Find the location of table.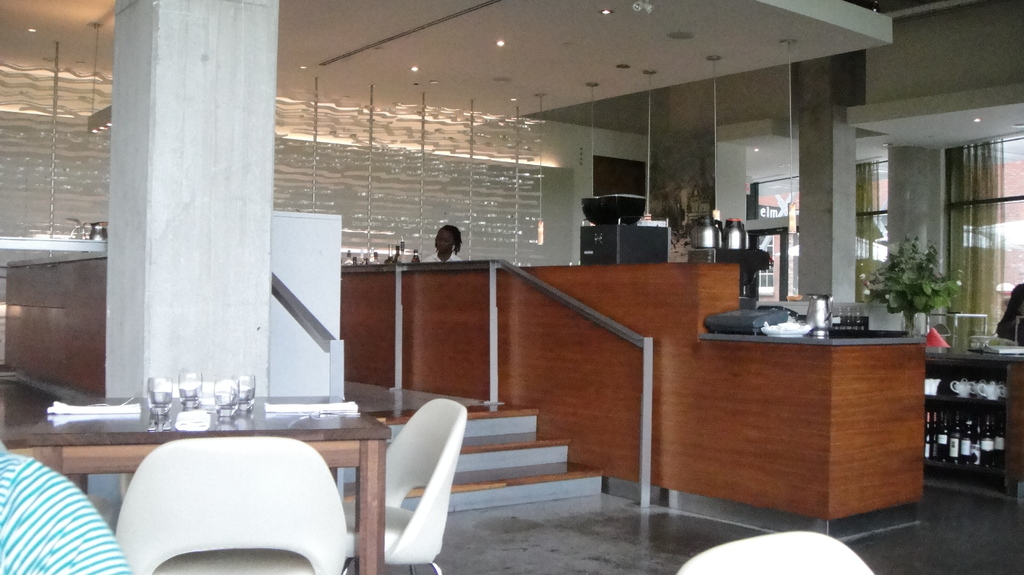
Location: left=0, top=395, right=392, bottom=574.
